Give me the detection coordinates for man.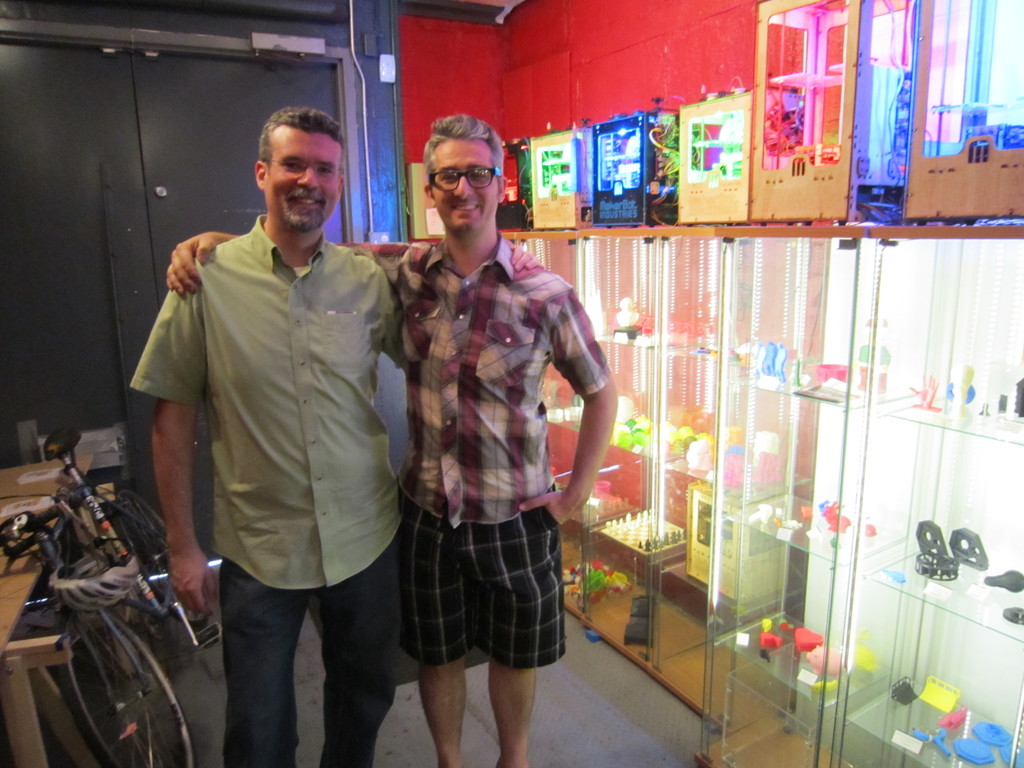
{"left": 122, "top": 108, "right": 419, "bottom": 767}.
